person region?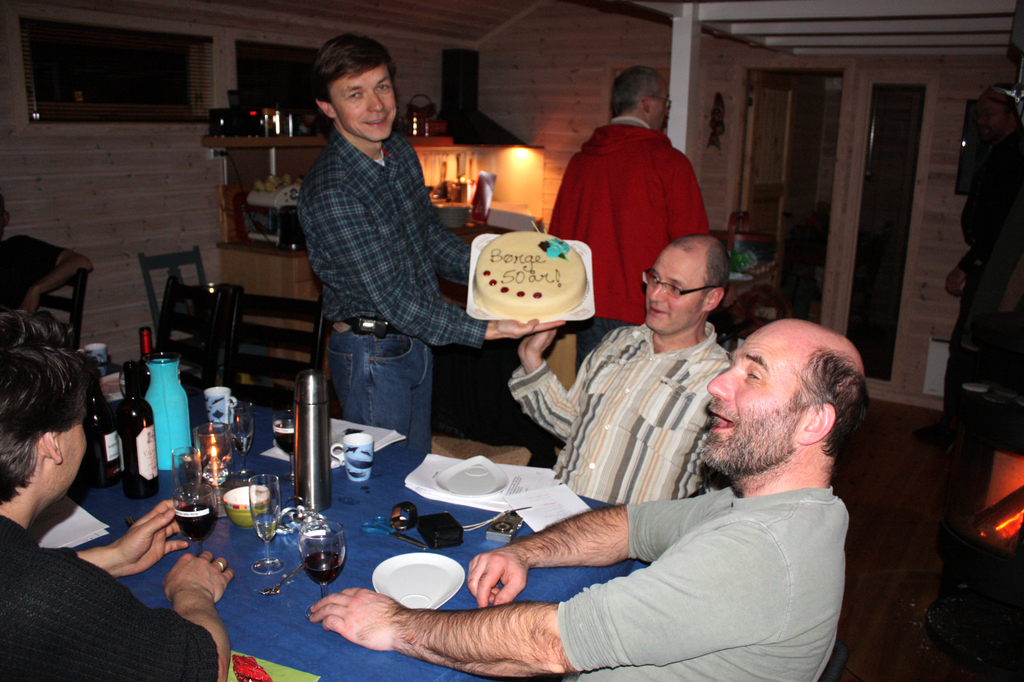
x1=307 y1=309 x2=875 y2=681
